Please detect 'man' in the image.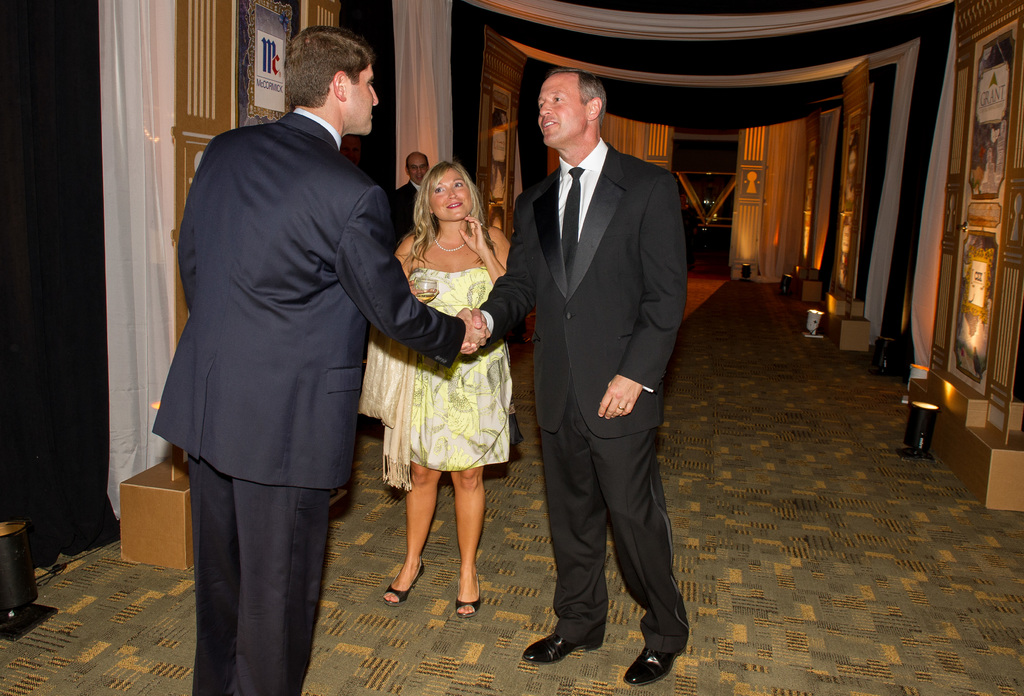
Rect(149, 26, 488, 695).
